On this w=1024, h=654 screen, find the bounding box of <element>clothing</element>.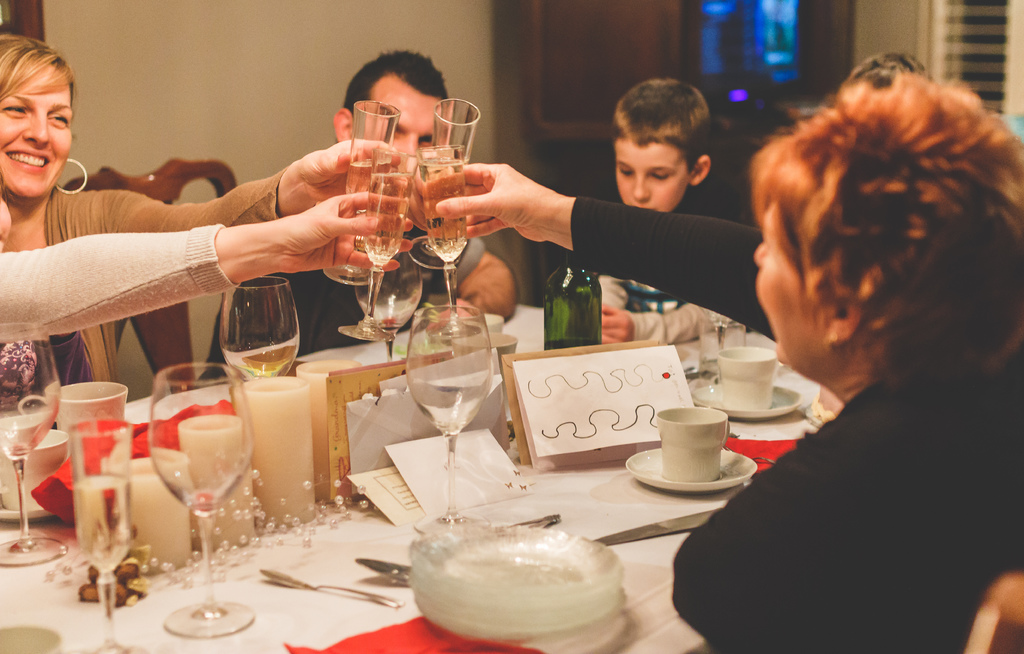
Bounding box: 598/275/739/345.
